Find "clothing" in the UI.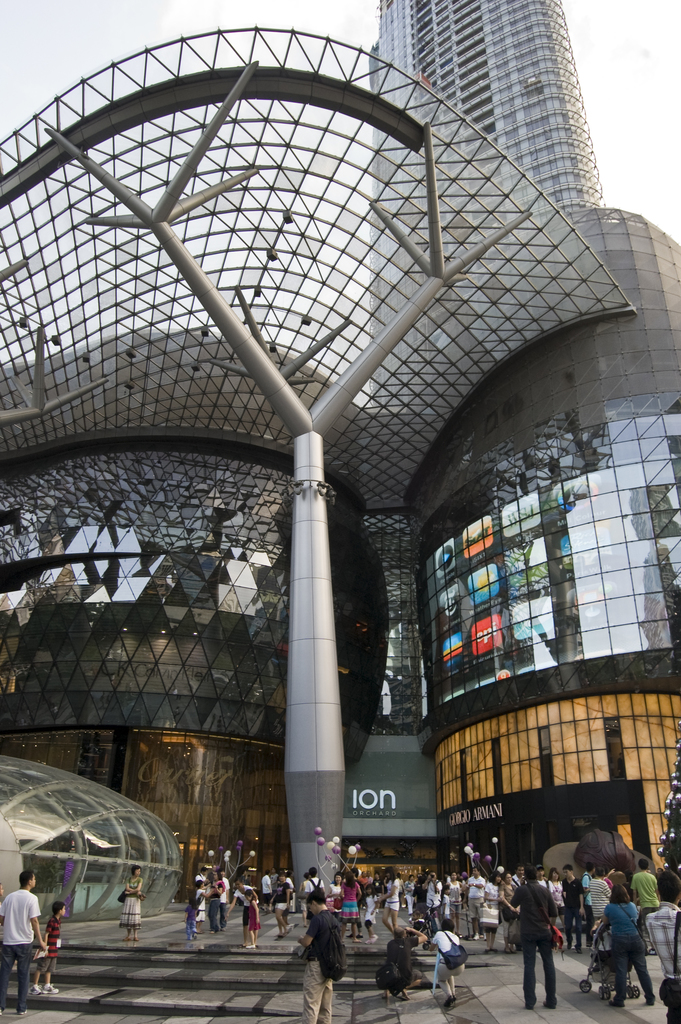
UI element at x1=382 y1=934 x2=421 y2=993.
